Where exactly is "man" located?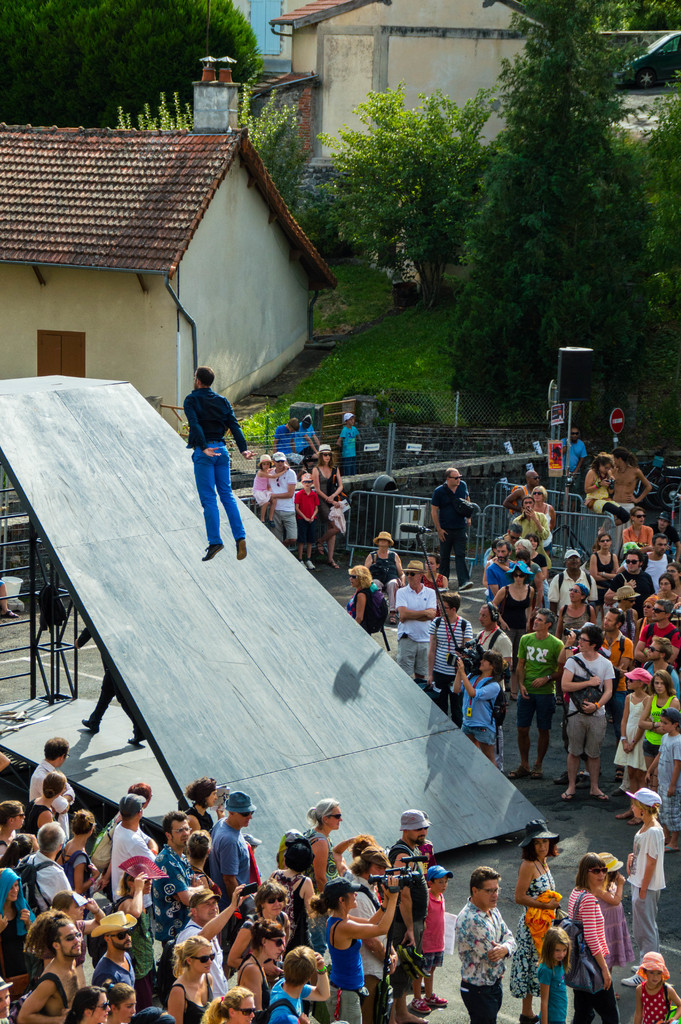
Its bounding box is 482, 524, 526, 563.
